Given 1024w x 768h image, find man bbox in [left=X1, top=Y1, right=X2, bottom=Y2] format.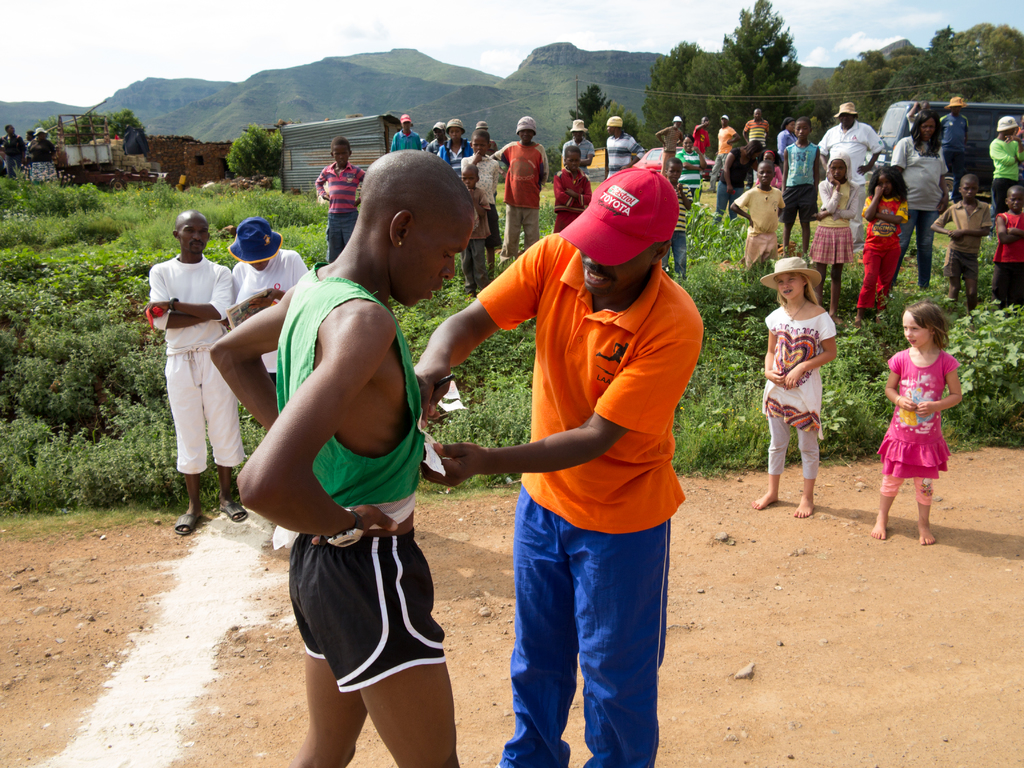
[left=602, top=115, right=652, bottom=175].
